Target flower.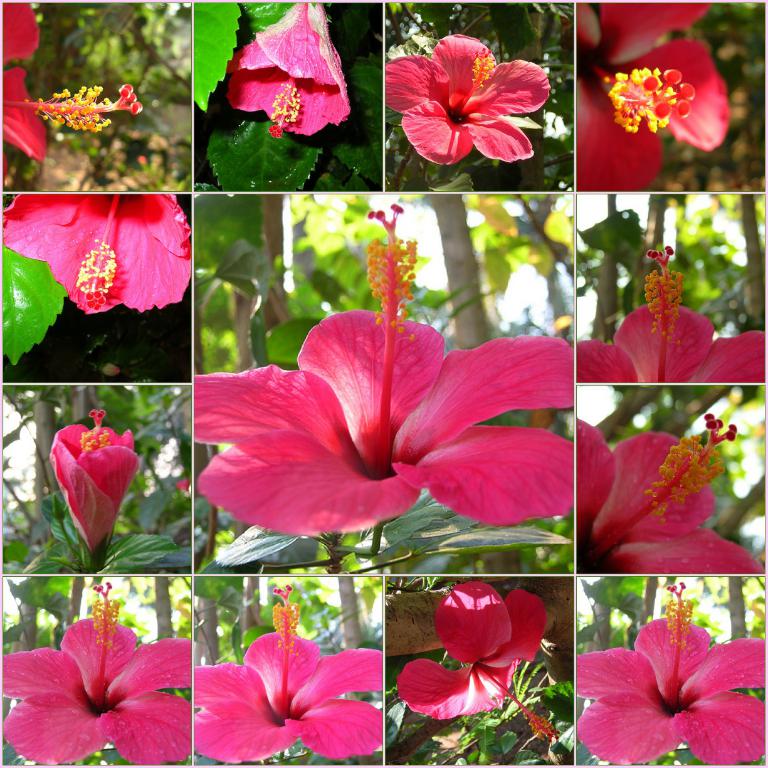
Target region: <box>194,586,389,758</box>.
